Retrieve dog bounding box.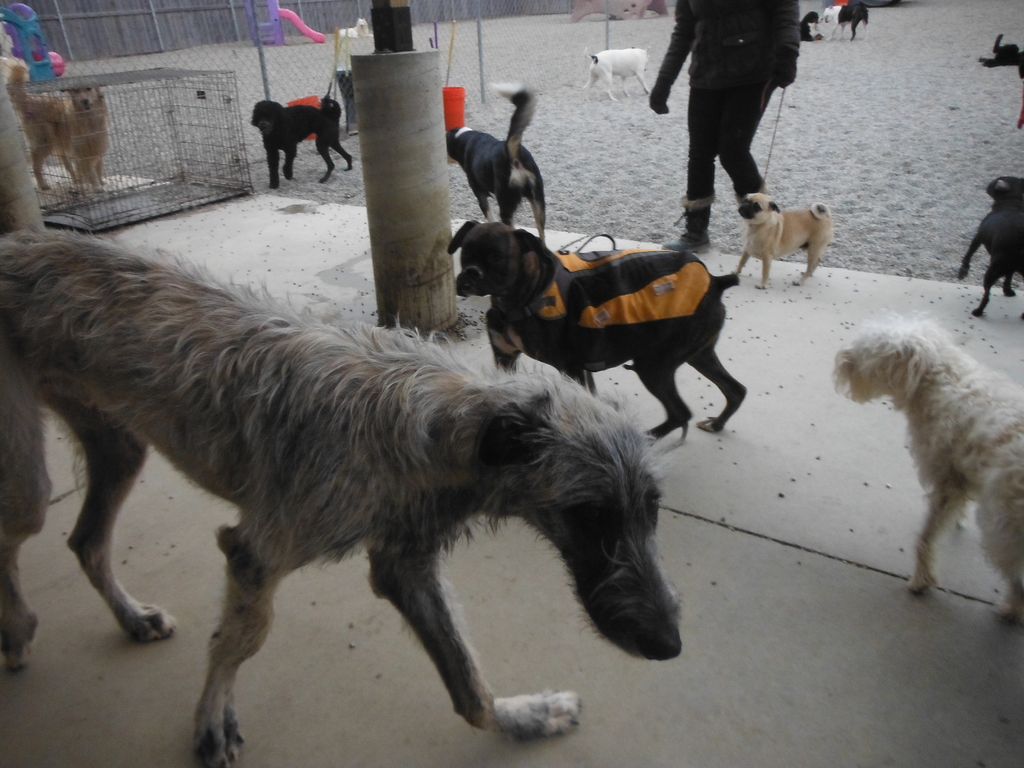
Bounding box: {"x1": 0, "y1": 229, "x2": 689, "y2": 767}.
